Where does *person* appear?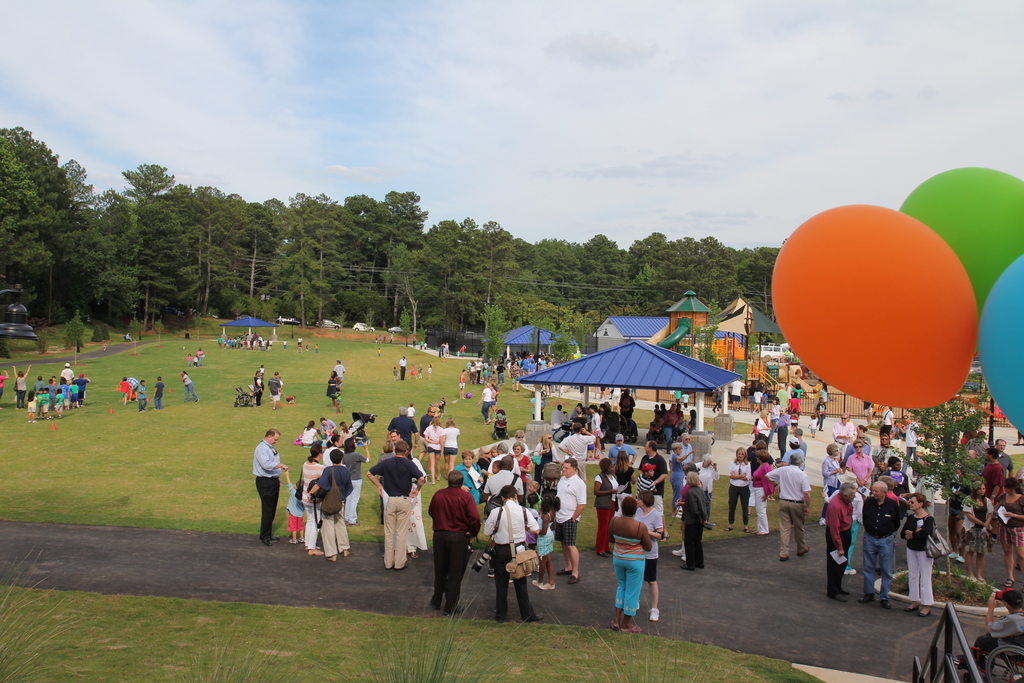
Appears at [680, 393, 688, 409].
